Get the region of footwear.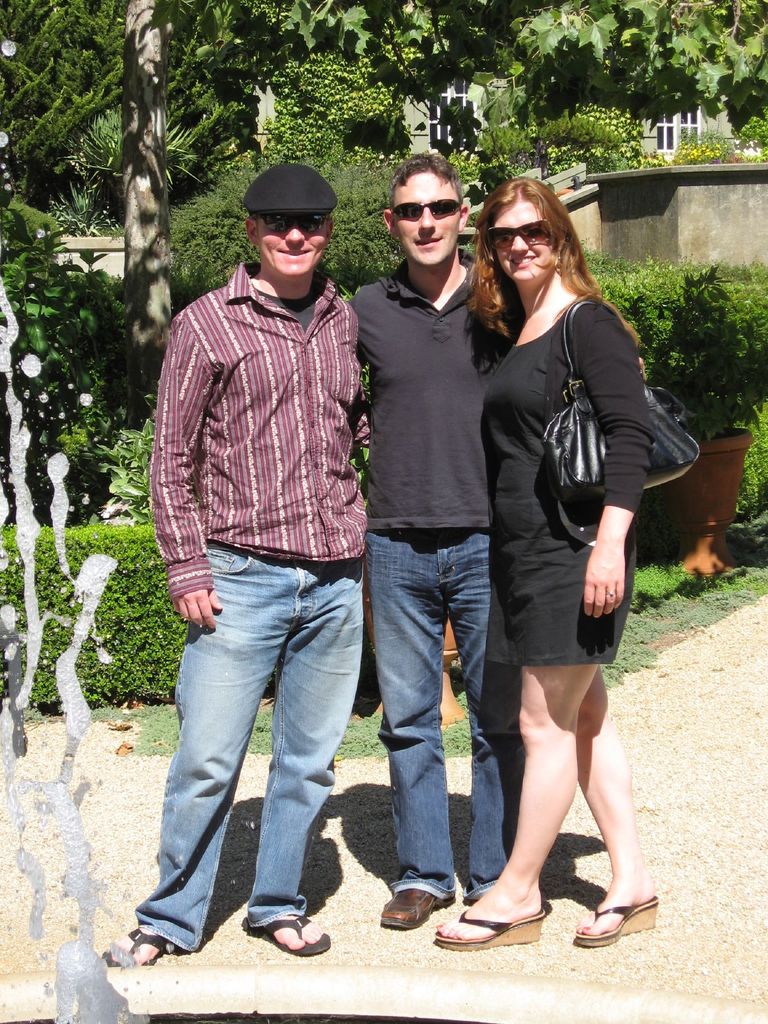
(373, 886, 452, 927).
